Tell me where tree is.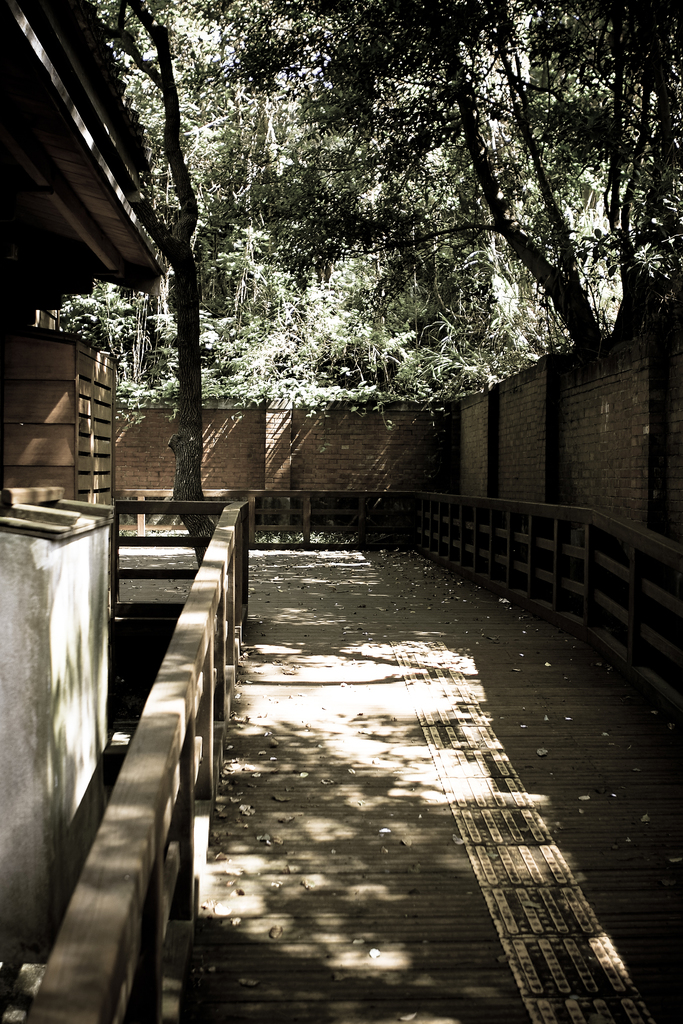
tree is at (137, 6, 297, 257).
